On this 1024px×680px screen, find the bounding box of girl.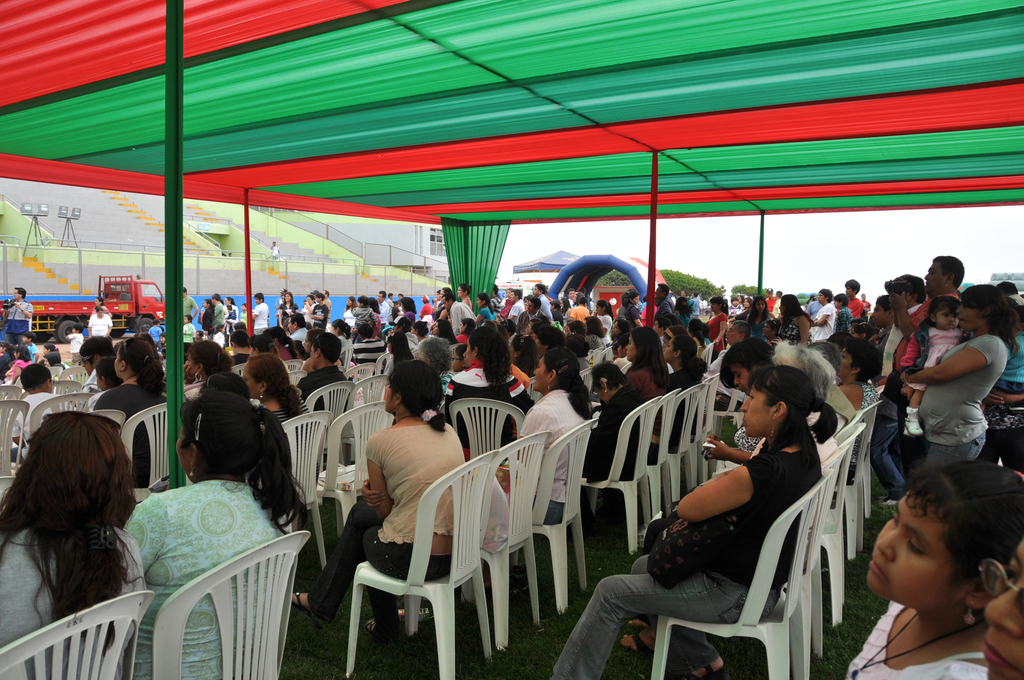
Bounding box: bbox=(904, 299, 961, 434).
